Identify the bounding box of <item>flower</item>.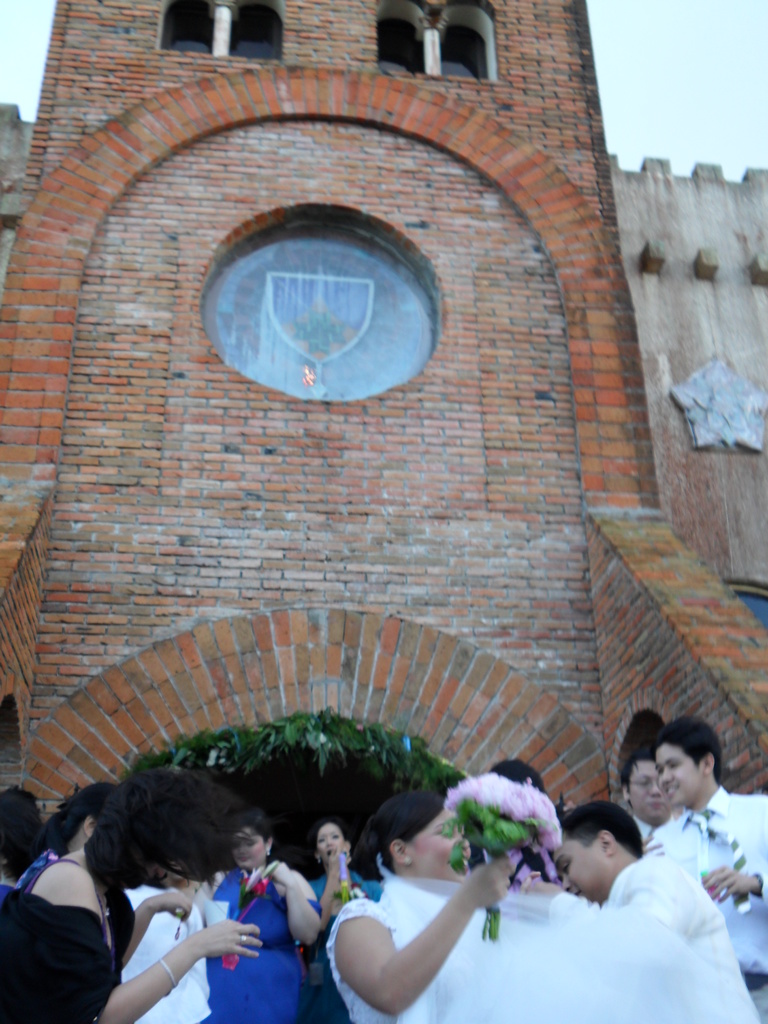
select_region(242, 863, 268, 892).
